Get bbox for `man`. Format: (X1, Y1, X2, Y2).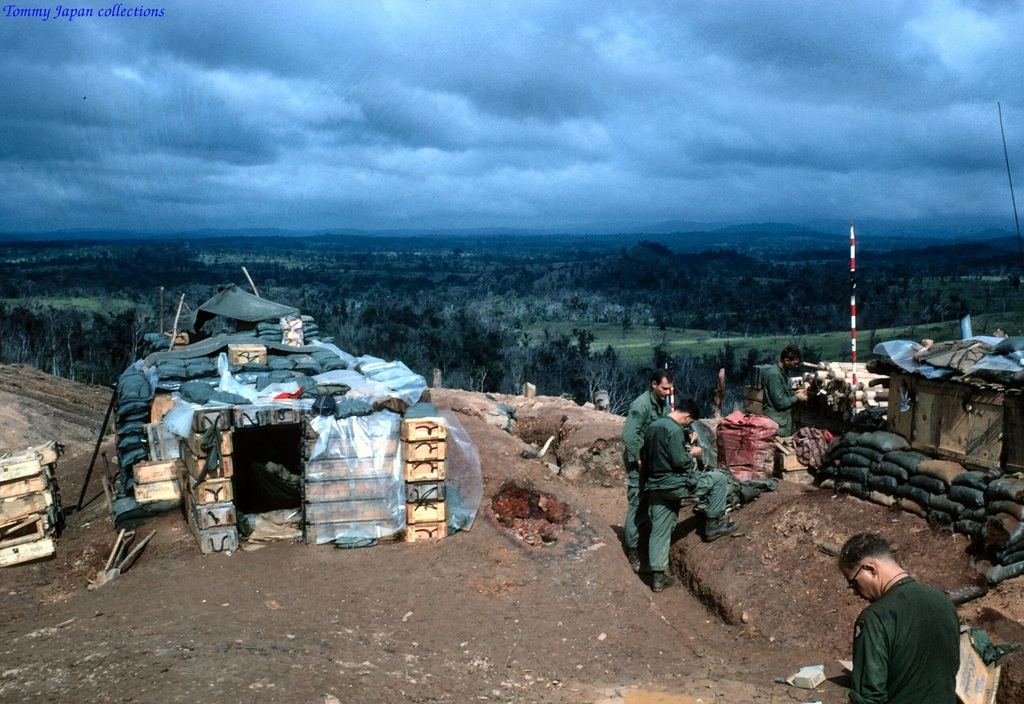
(760, 349, 811, 440).
